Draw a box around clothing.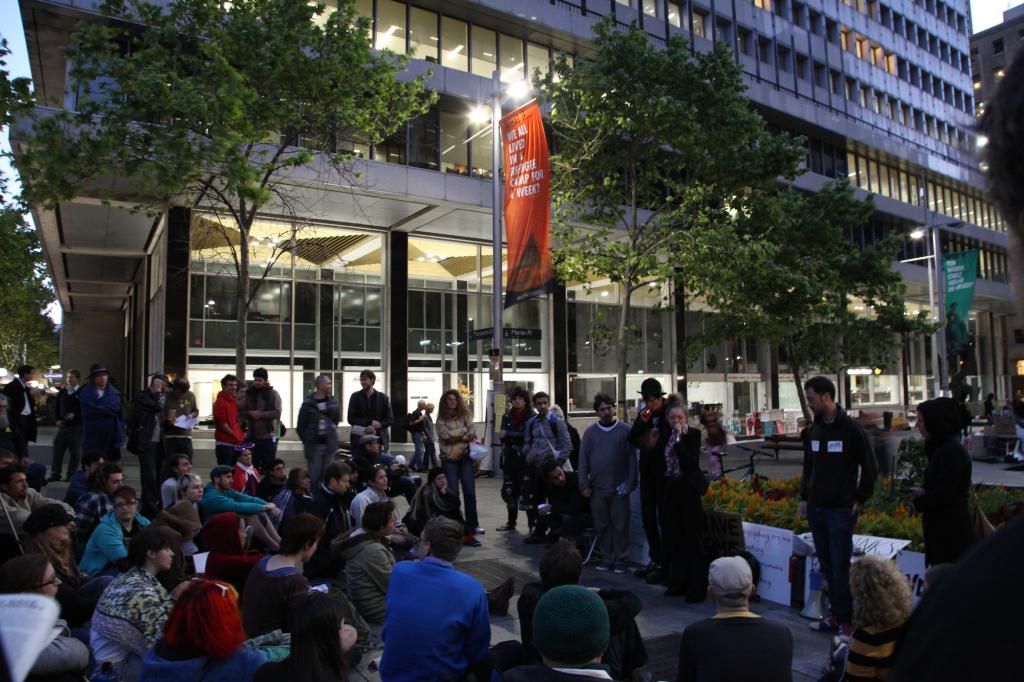
911:395:978:564.
